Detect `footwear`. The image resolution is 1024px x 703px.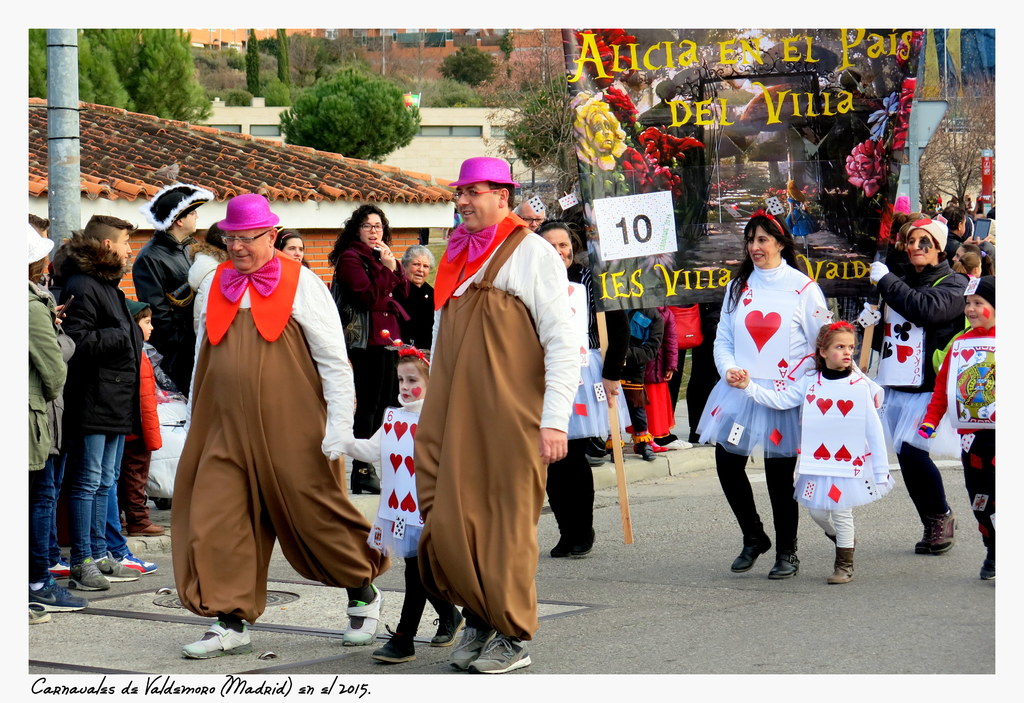
box(977, 545, 1003, 581).
